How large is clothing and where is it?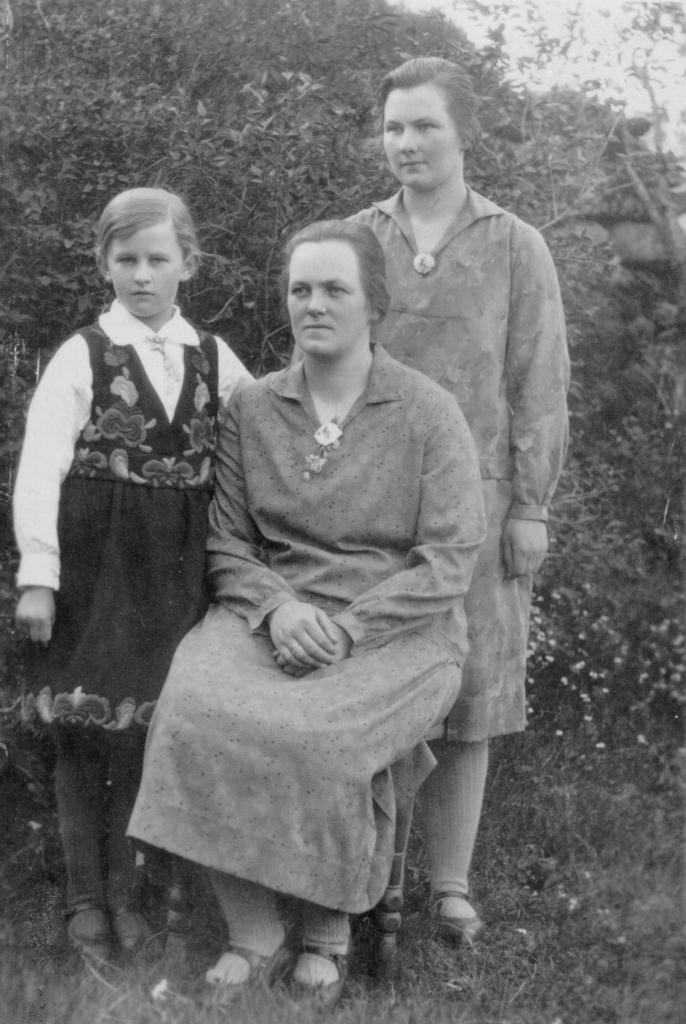
Bounding box: BBox(290, 189, 562, 760).
